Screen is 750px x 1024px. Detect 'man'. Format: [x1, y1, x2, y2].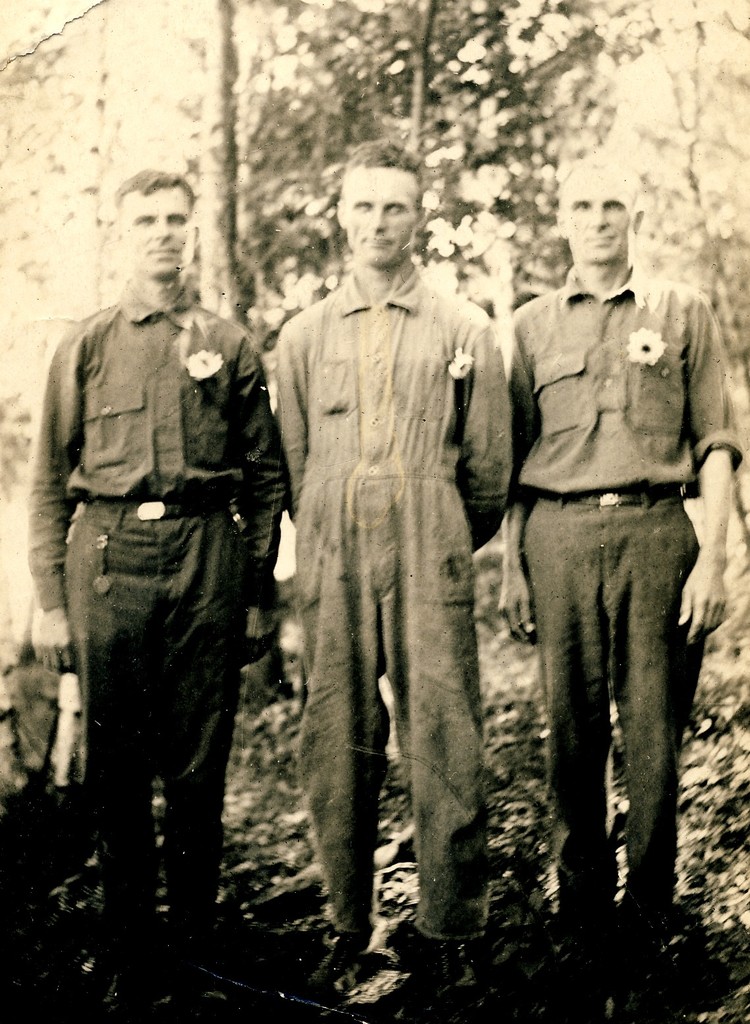
[256, 159, 516, 987].
